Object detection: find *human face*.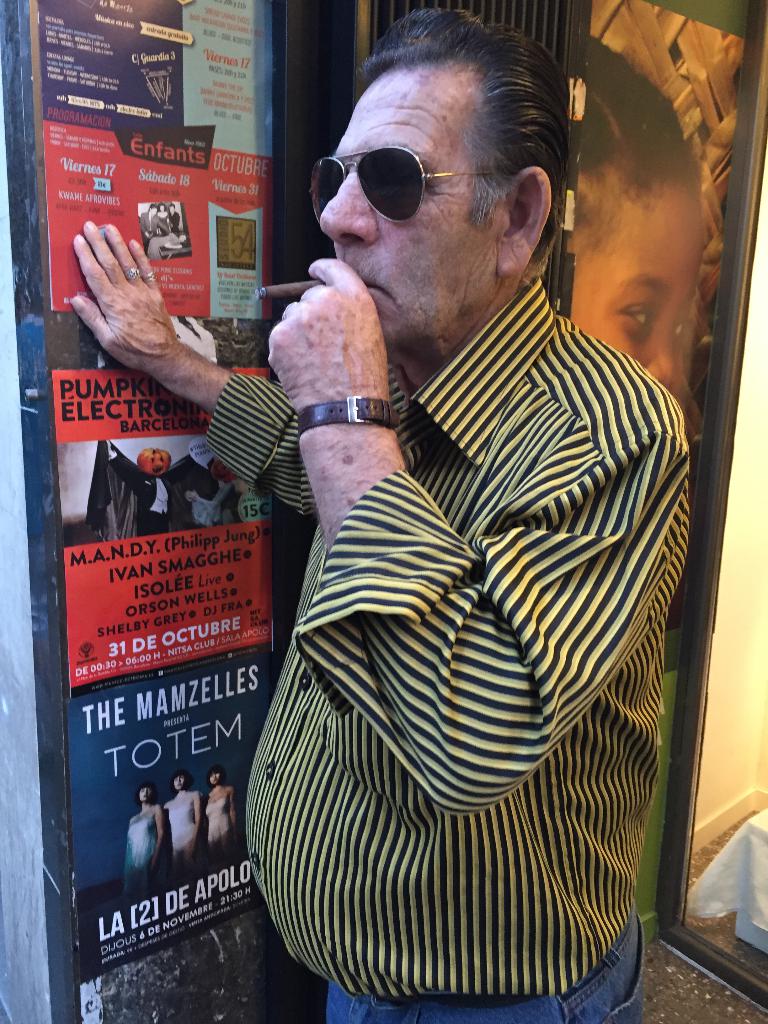
detection(172, 771, 188, 797).
